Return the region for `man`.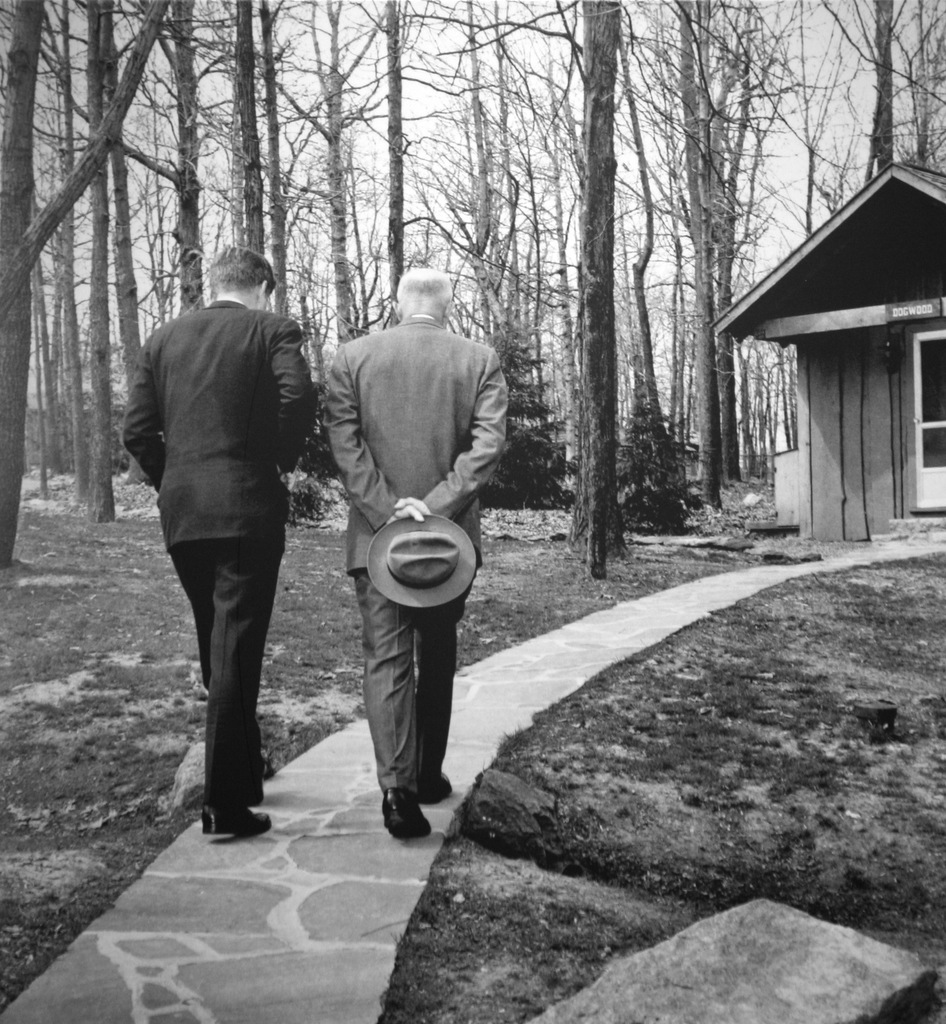
left=117, top=240, right=313, bottom=840.
